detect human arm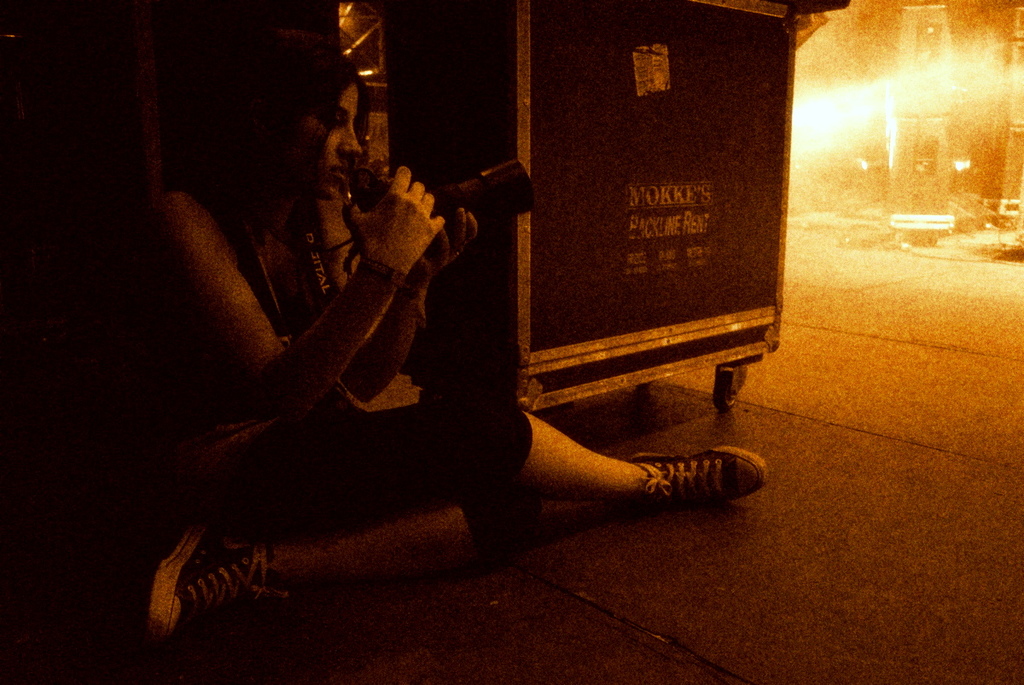
left=319, top=207, right=484, bottom=401
